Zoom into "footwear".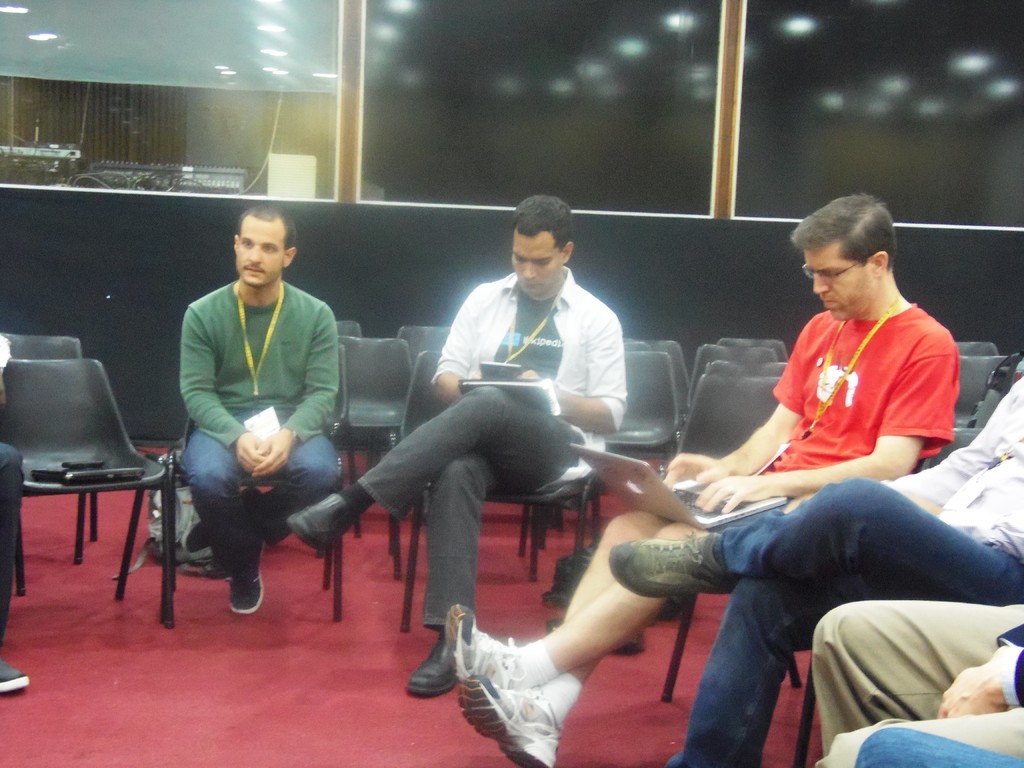
Zoom target: pyautogui.locateOnScreen(438, 628, 589, 754).
